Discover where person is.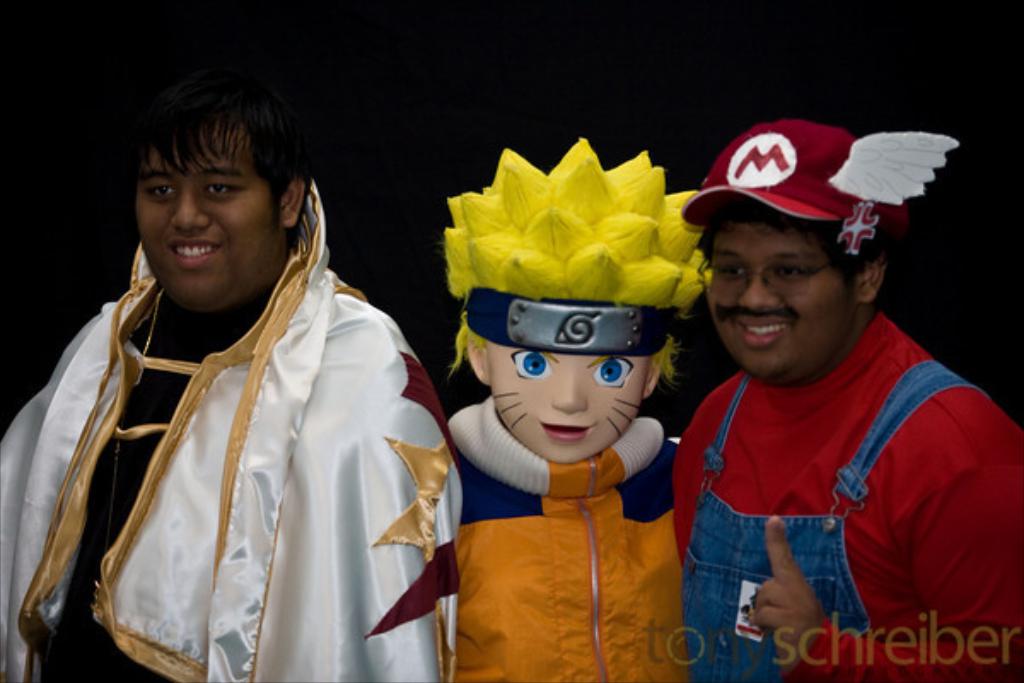
Discovered at bbox=(0, 73, 449, 681).
